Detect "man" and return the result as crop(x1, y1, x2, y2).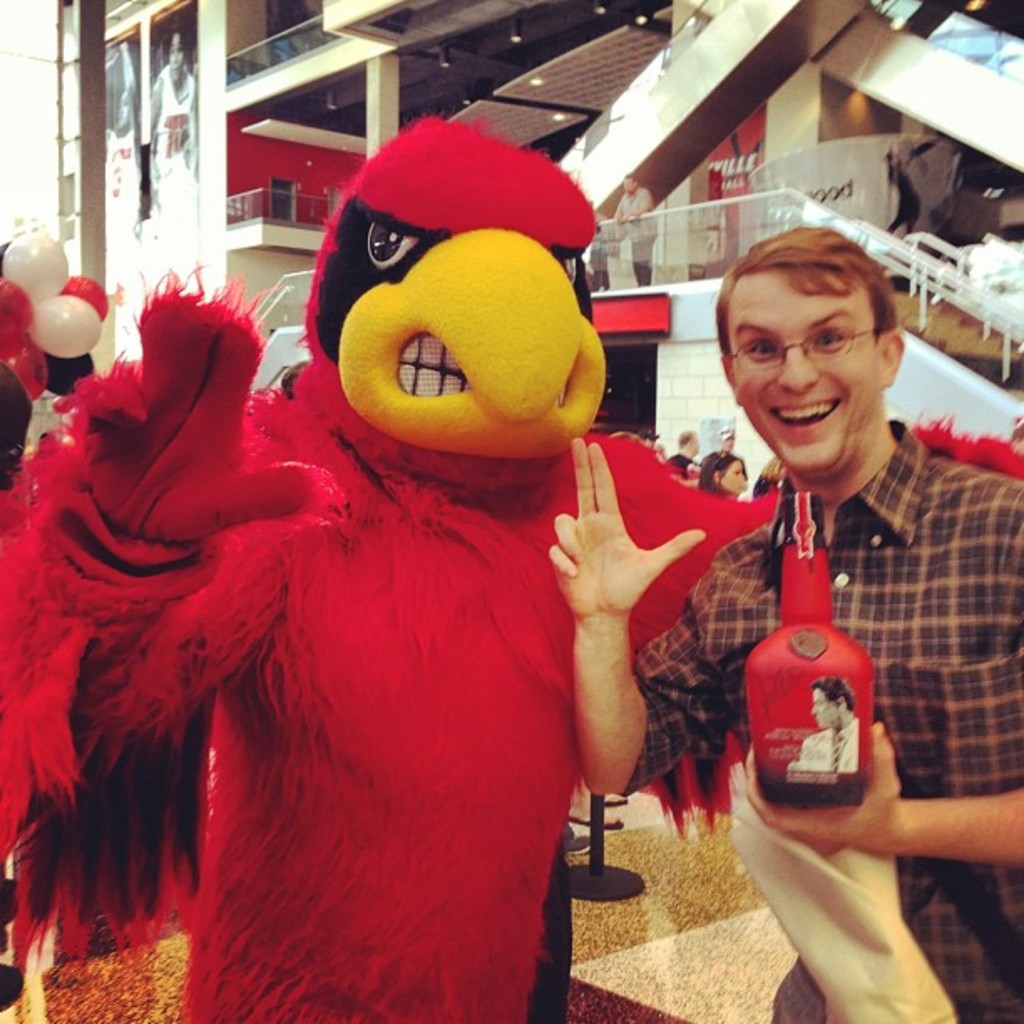
crop(668, 427, 698, 479).
